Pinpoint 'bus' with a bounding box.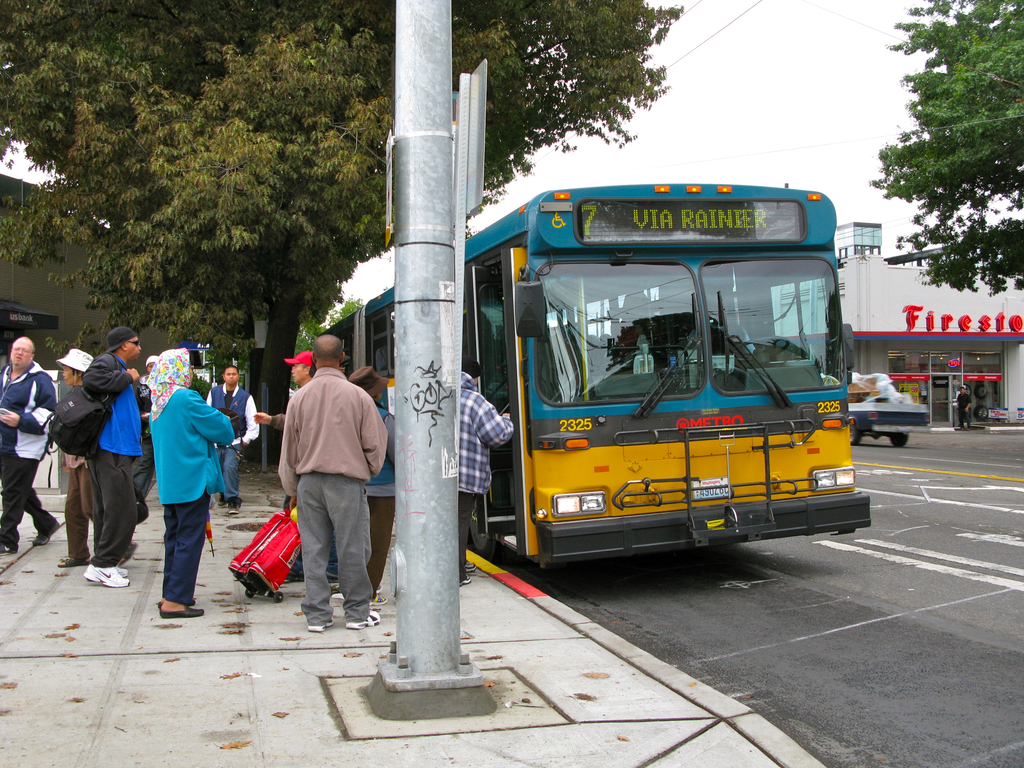
x1=317 y1=182 x2=872 y2=570.
